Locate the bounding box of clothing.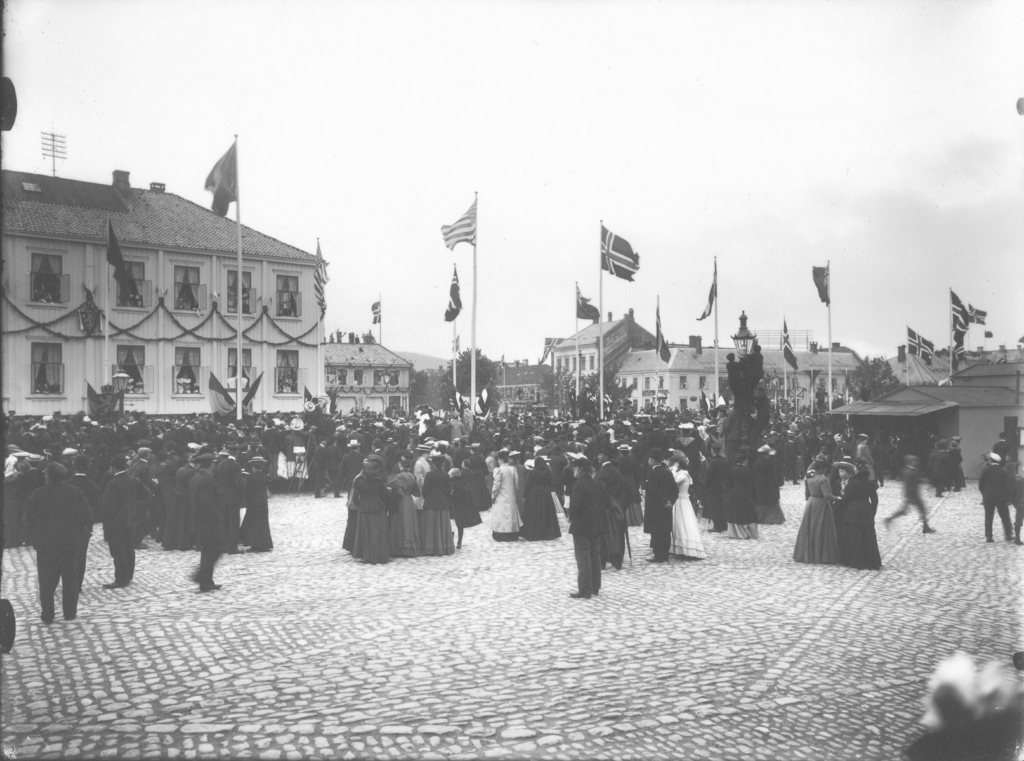
Bounding box: (x1=194, y1=467, x2=232, y2=591).
